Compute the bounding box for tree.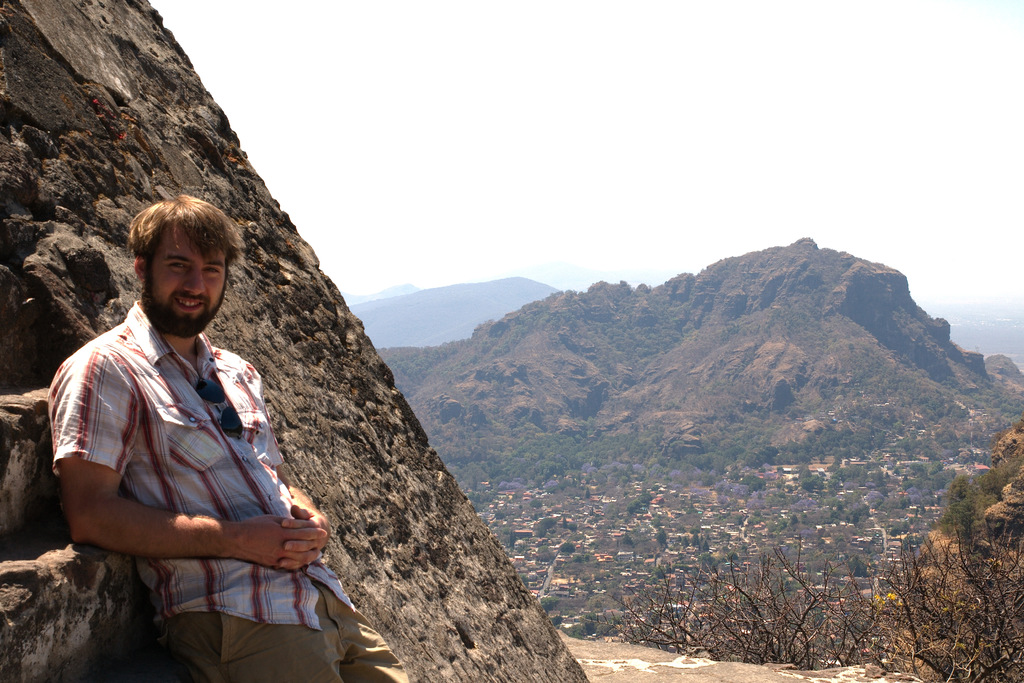
l=620, t=532, r=632, b=548.
